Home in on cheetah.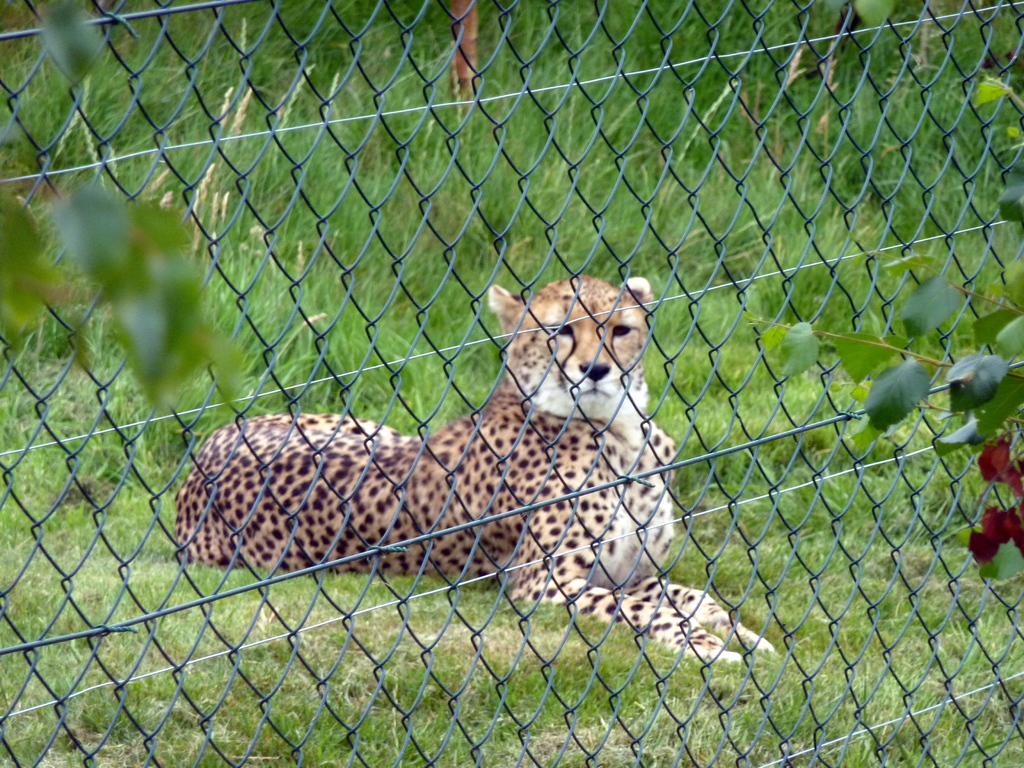
Homed in at 175:274:779:671.
